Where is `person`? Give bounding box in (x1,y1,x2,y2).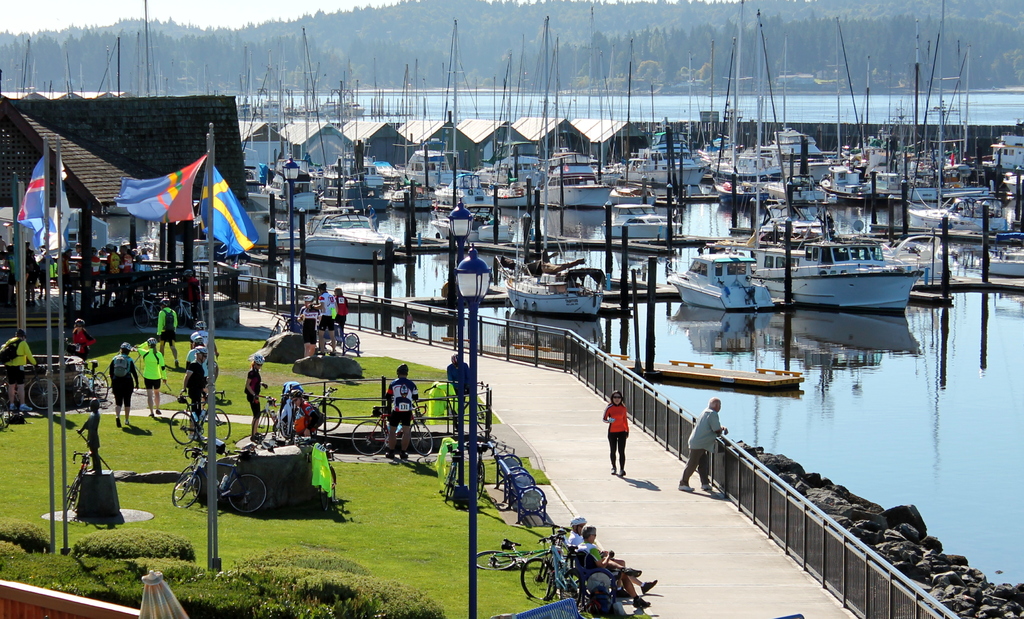
(576,524,652,605).
